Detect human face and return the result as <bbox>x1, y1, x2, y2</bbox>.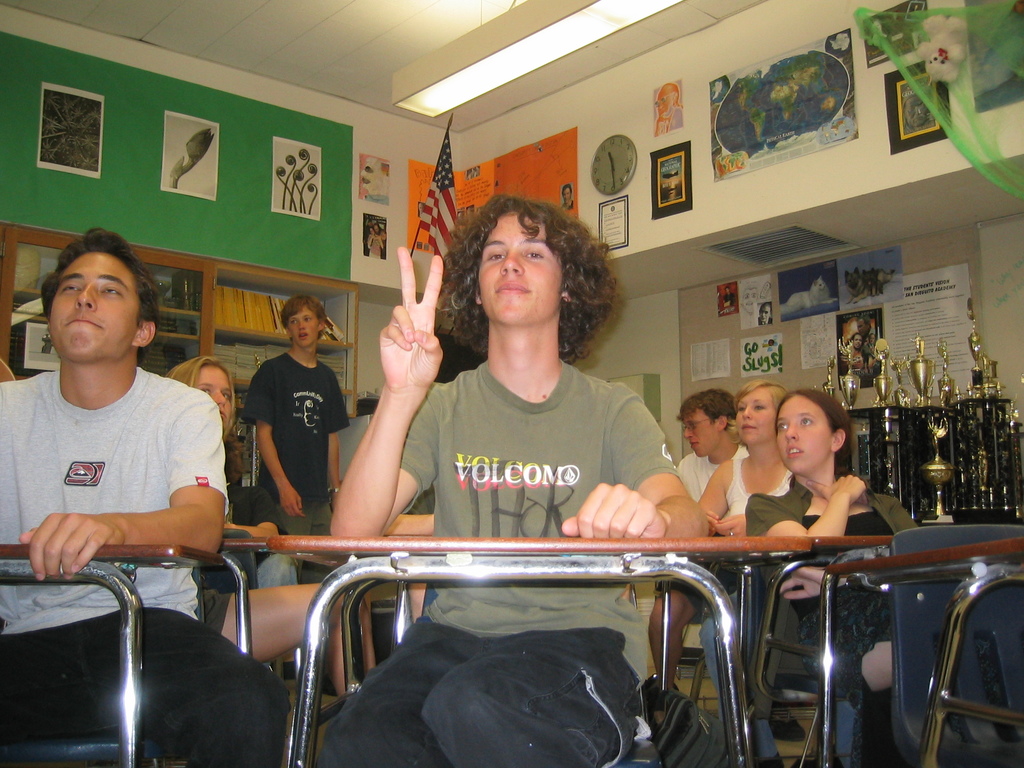
<bbox>731, 389, 780, 446</bbox>.
